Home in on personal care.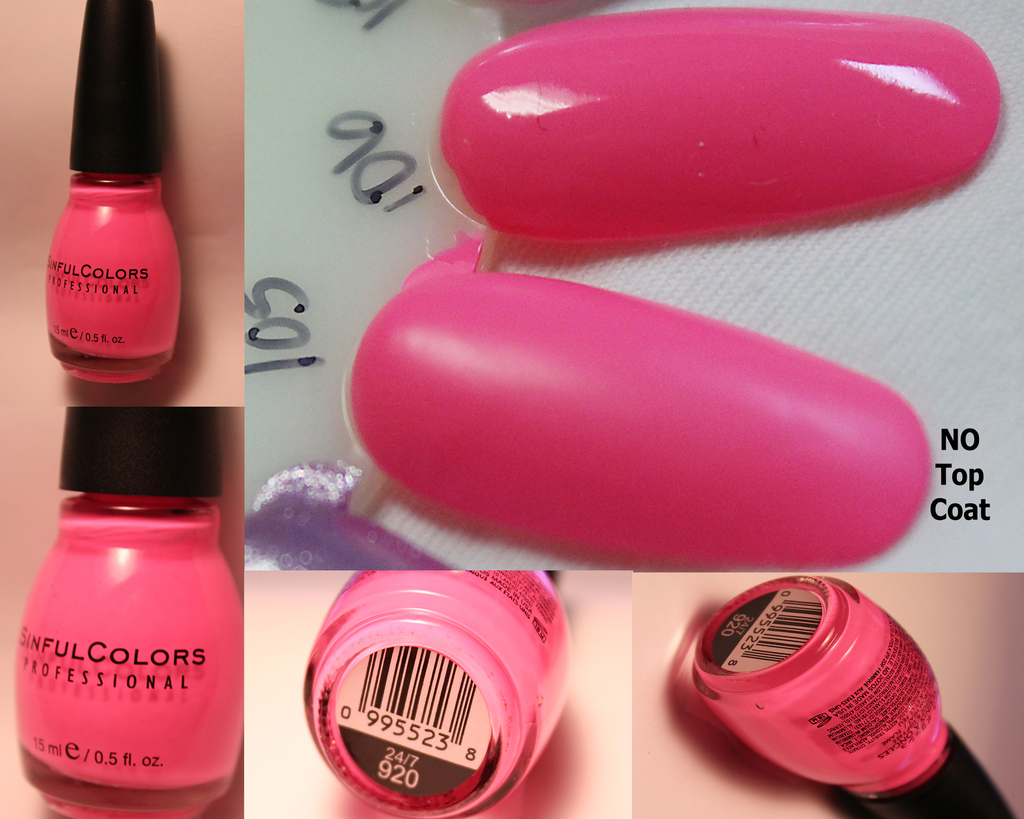
Homed in at rect(685, 572, 1016, 818).
